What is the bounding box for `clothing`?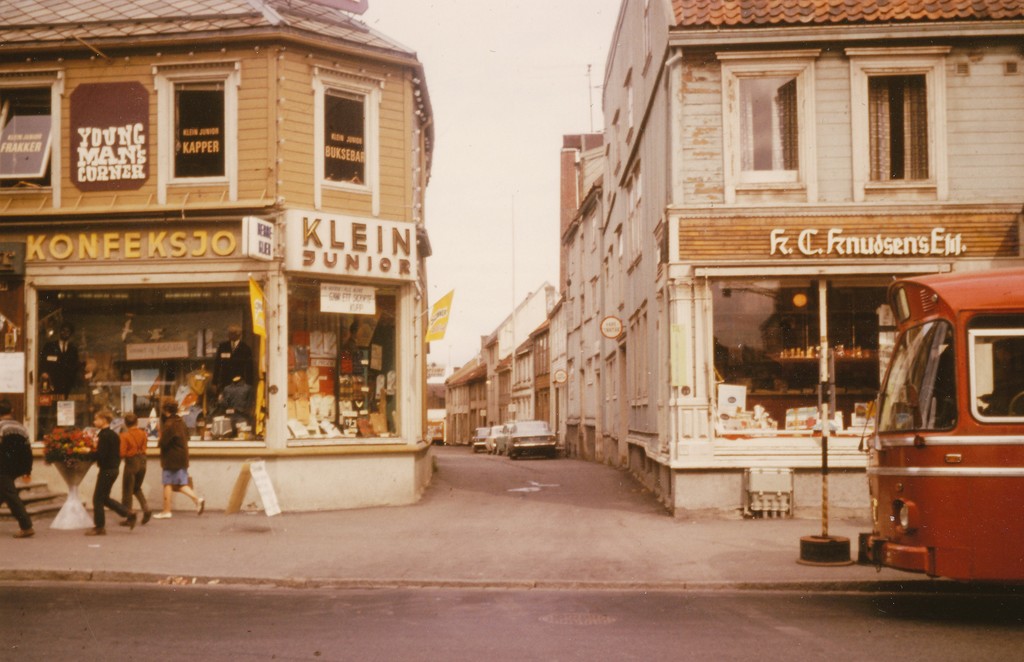
bbox(125, 427, 148, 458).
